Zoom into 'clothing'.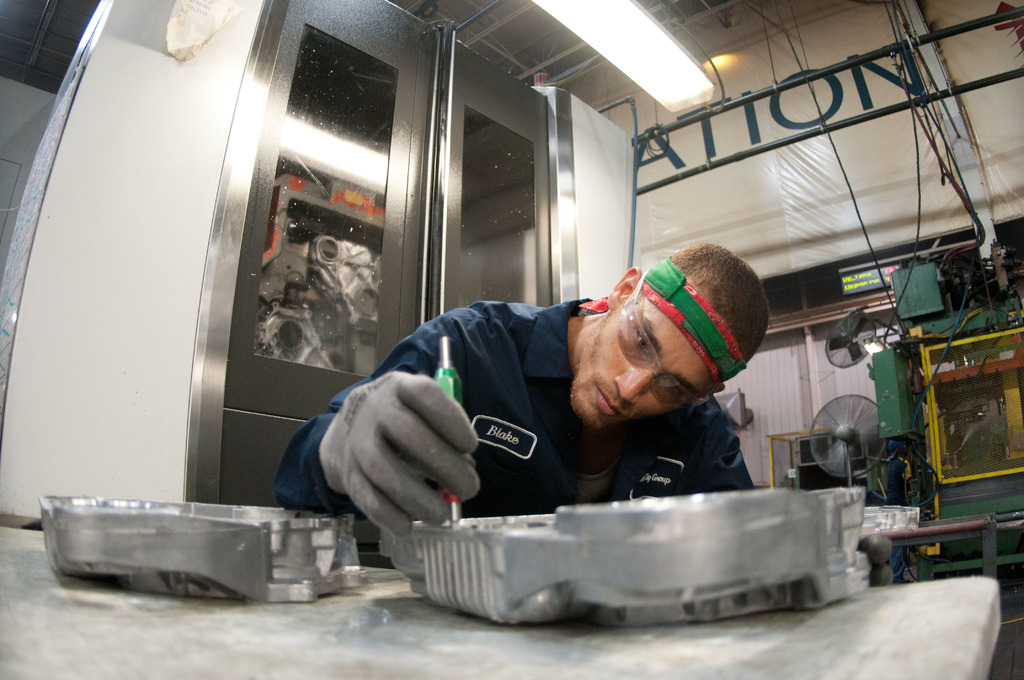
Zoom target: locate(320, 275, 810, 561).
